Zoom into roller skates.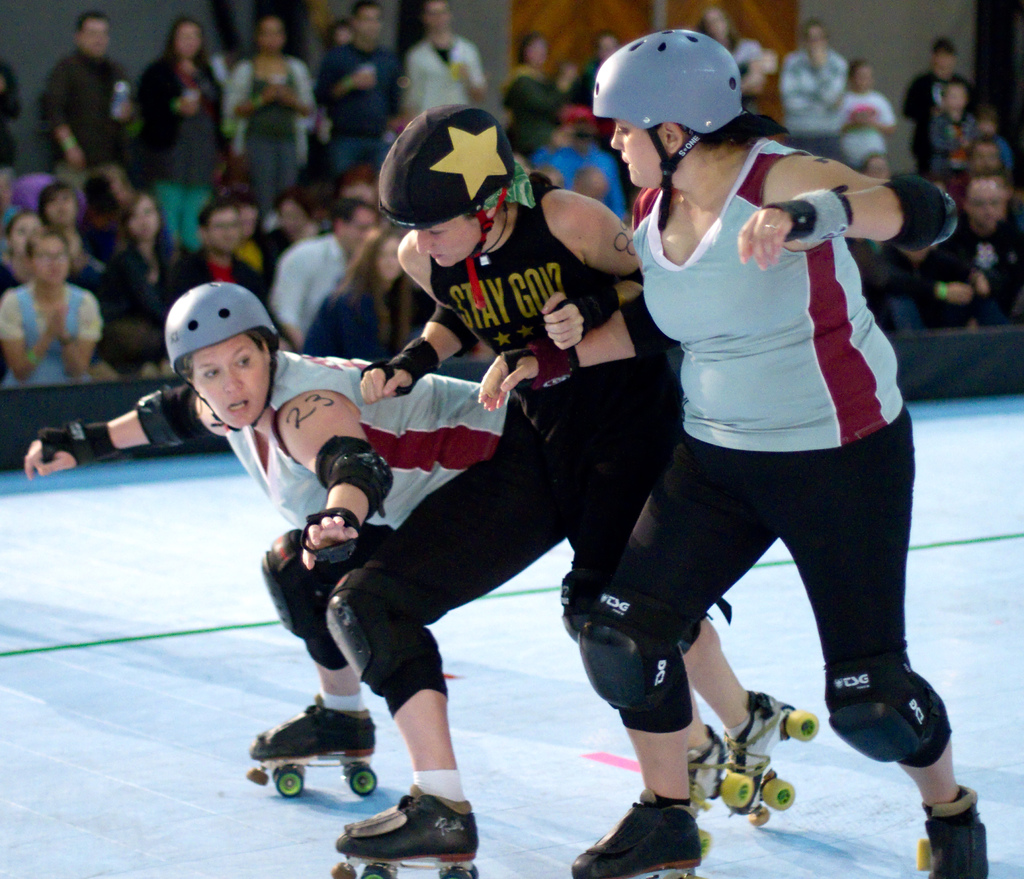
Zoom target: [x1=242, y1=689, x2=378, y2=802].
